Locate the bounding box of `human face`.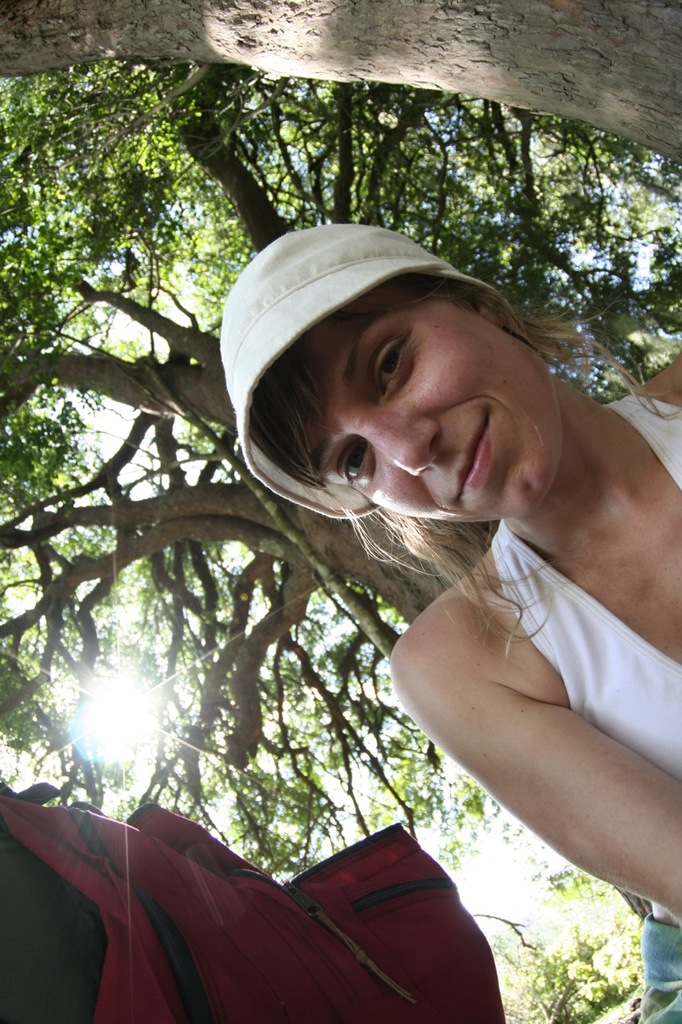
Bounding box: (x1=277, y1=294, x2=541, y2=530).
